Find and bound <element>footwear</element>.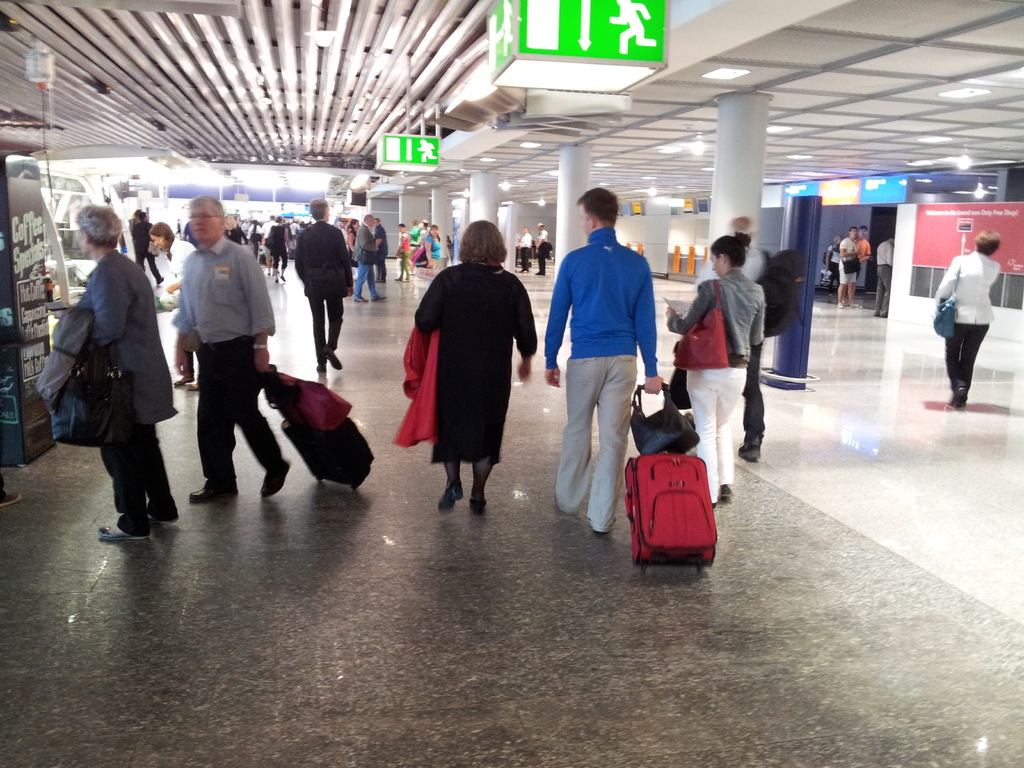
Bound: pyautogui.locateOnScreen(186, 380, 198, 392).
